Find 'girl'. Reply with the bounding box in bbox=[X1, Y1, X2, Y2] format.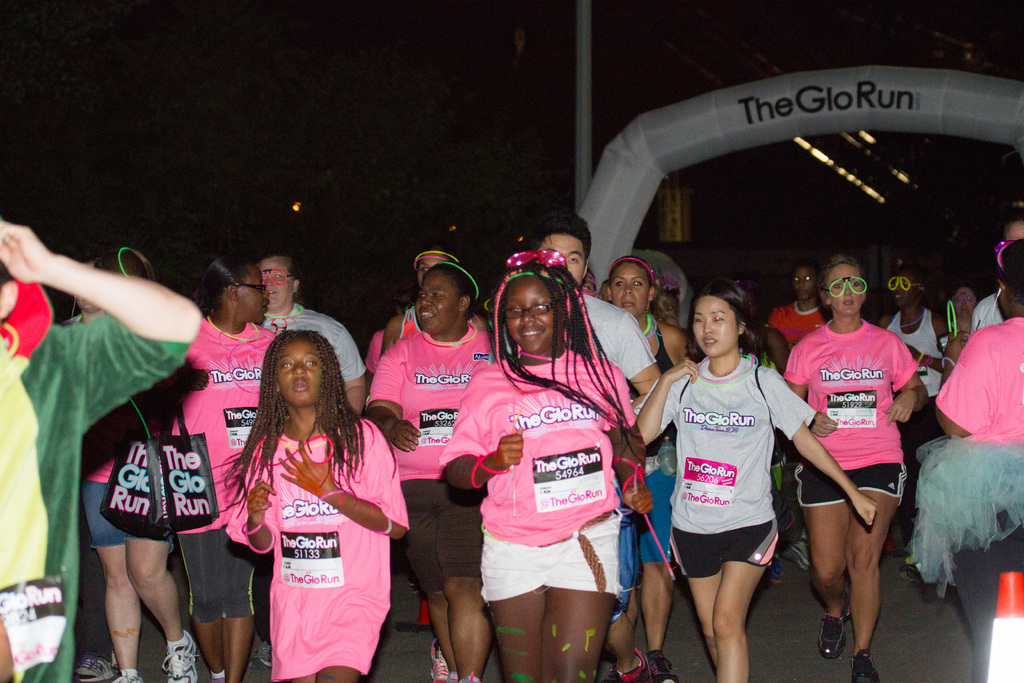
bbox=[440, 249, 652, 682].
